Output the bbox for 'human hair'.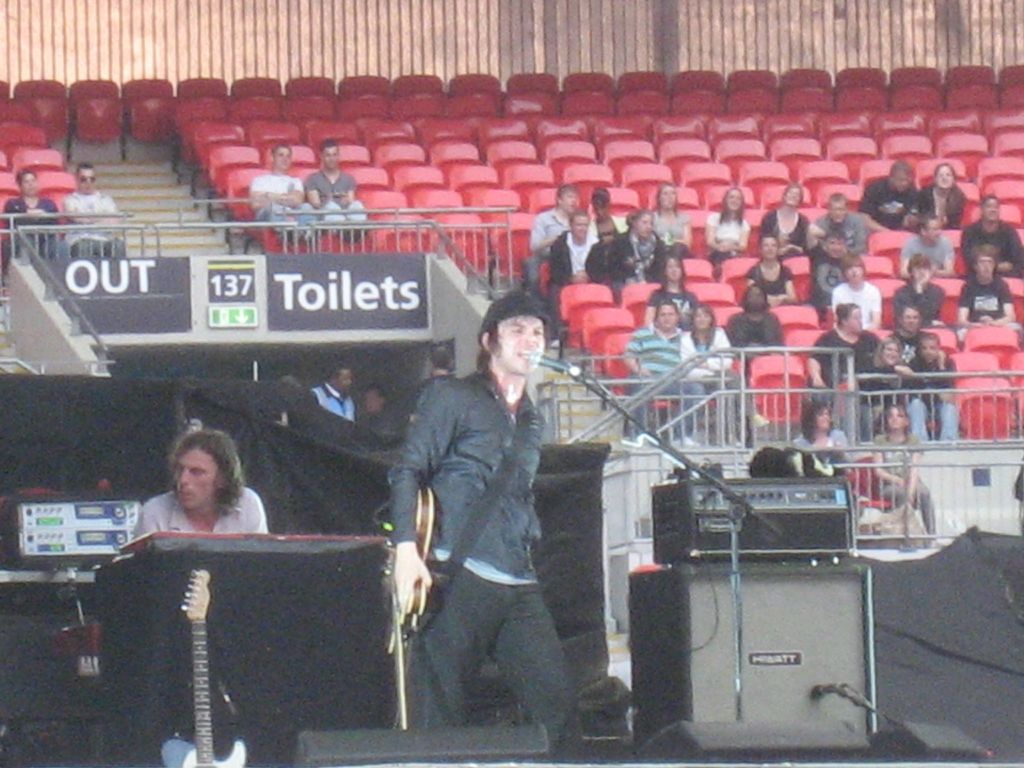
[x1=659, y1=253, x2=690, y2=293].
